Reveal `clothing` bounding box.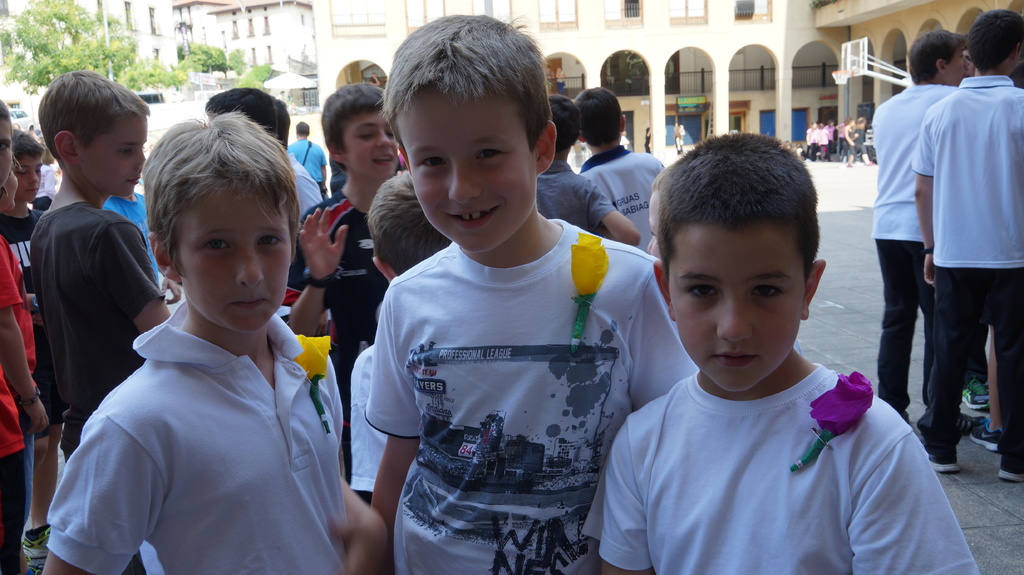
Revealed: 876/237/948/416.
